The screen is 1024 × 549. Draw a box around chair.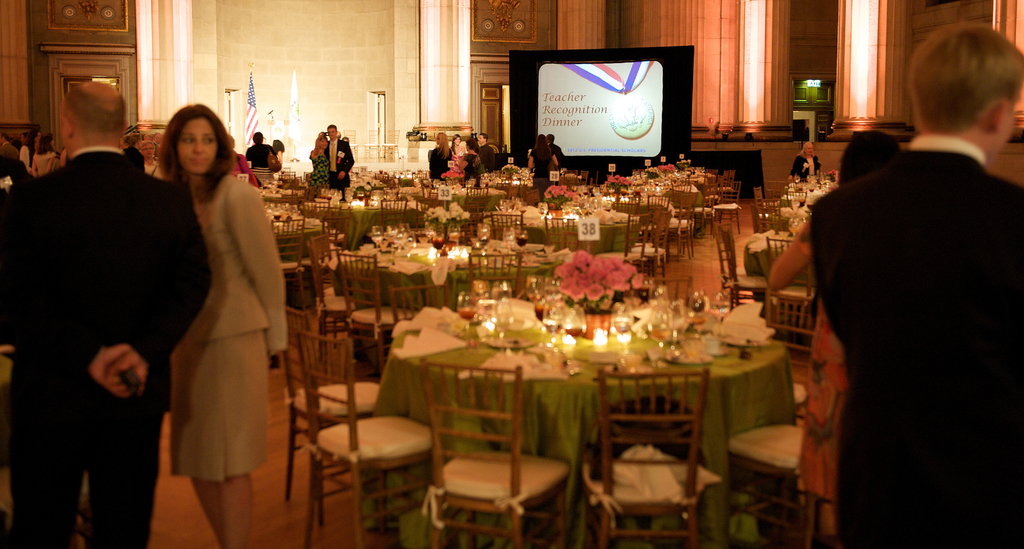
{"left": 764, "top": 292, "right": 817, "bottom": 361}.
